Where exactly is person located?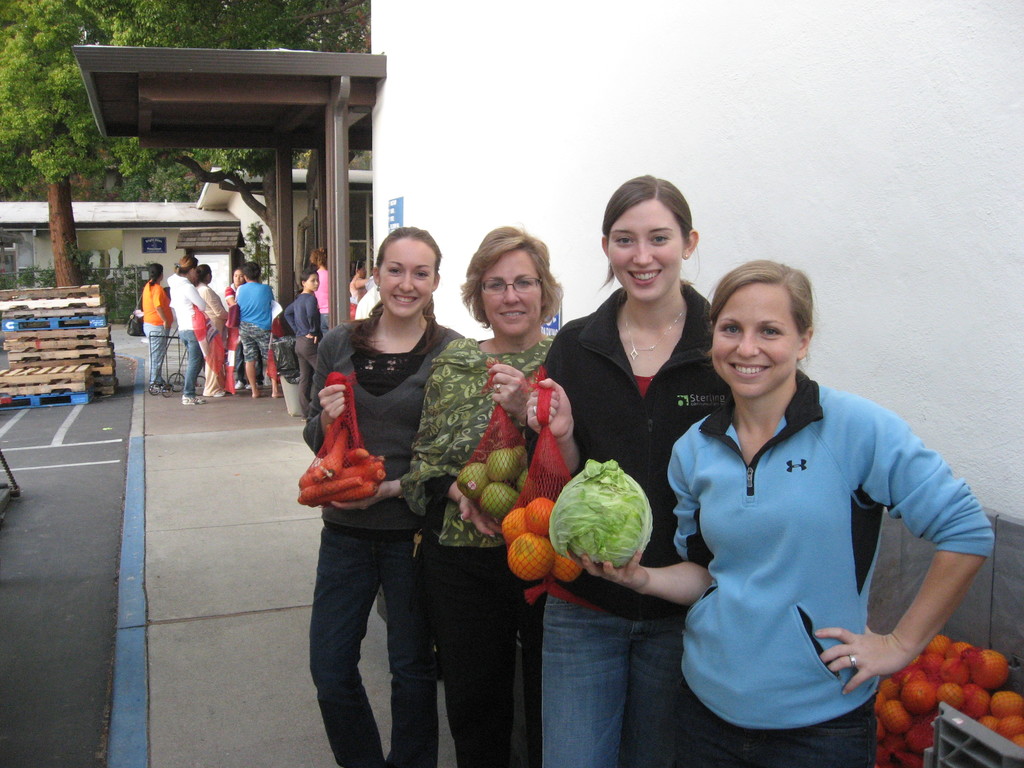
Its bounding box is x1=274 y1=269 x2=324 y2=424.
